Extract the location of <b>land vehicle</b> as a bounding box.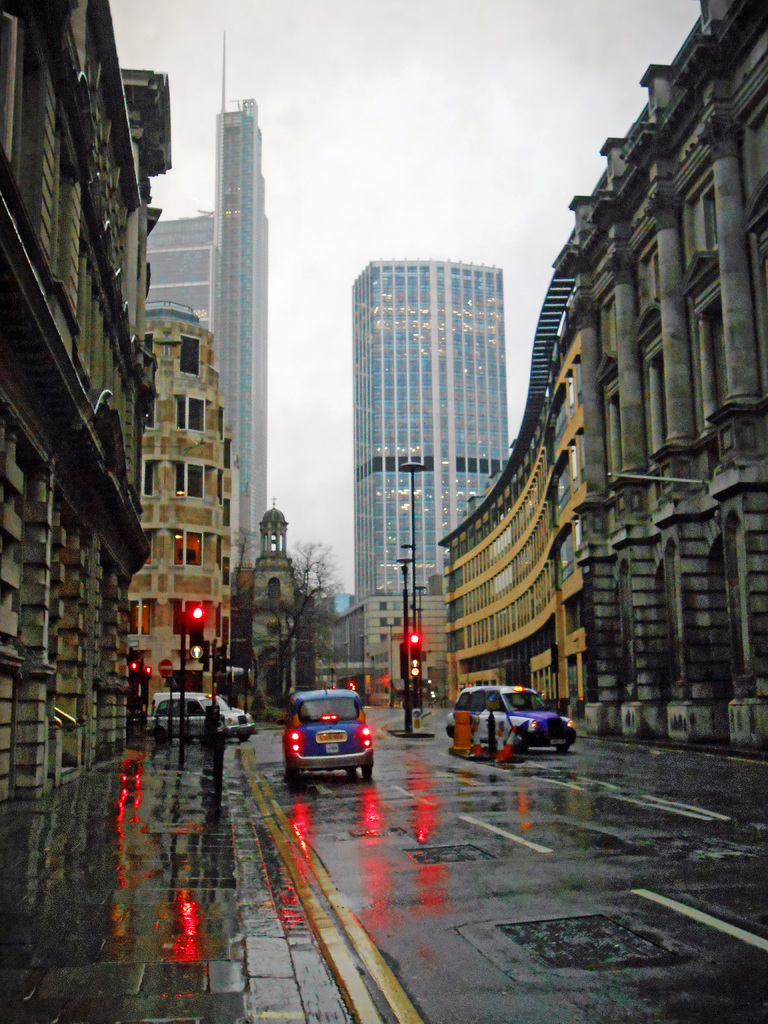
rect(282, 683, 374, 791).
